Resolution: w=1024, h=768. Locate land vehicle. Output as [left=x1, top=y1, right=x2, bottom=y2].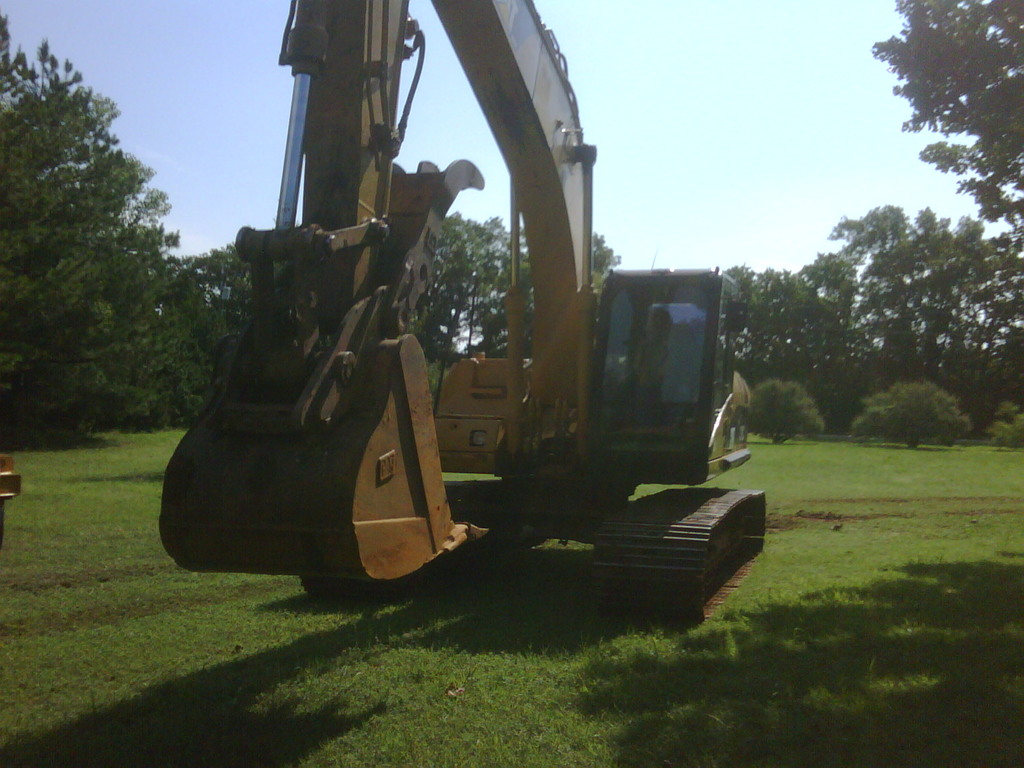
[left=158, top=0, right=762, bottom=630].
